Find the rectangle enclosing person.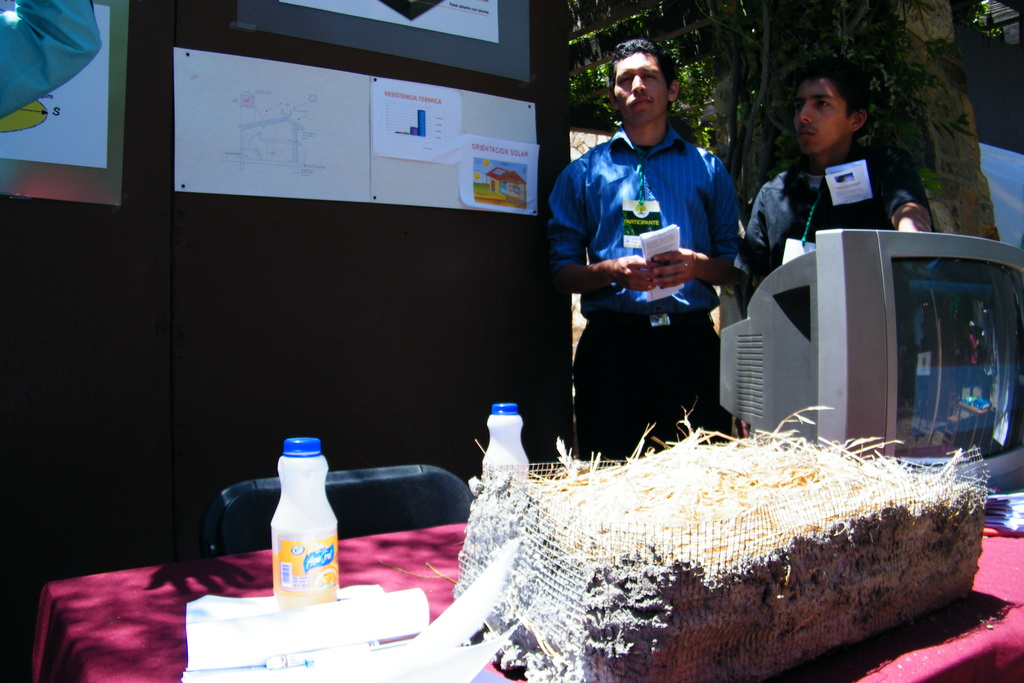
<box>557,52,756,490</box>.
